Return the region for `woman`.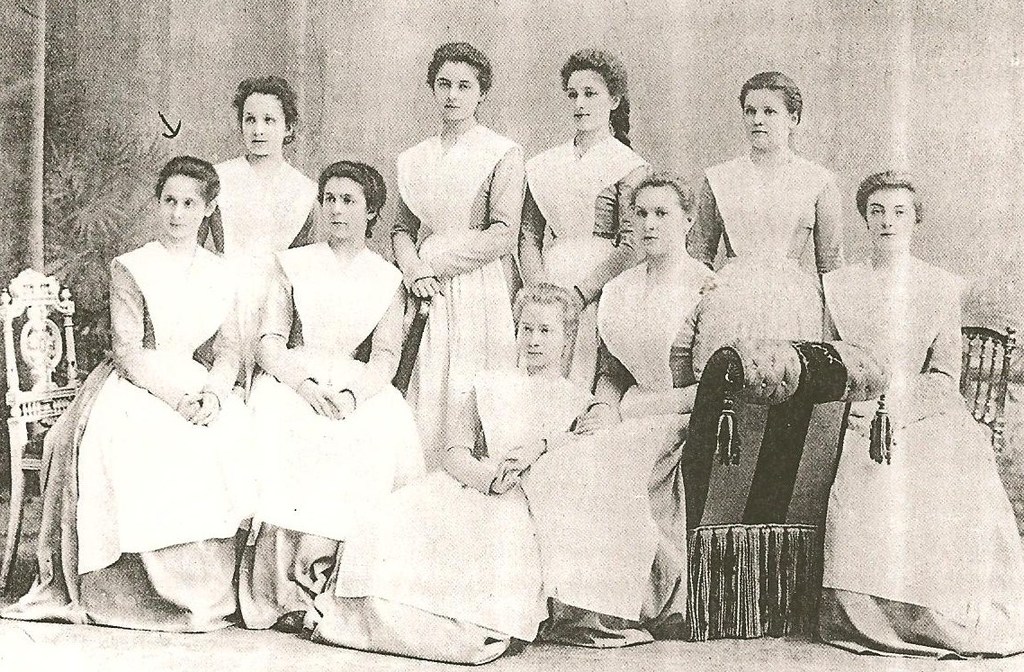
detection(0, 155, 243, 633).
